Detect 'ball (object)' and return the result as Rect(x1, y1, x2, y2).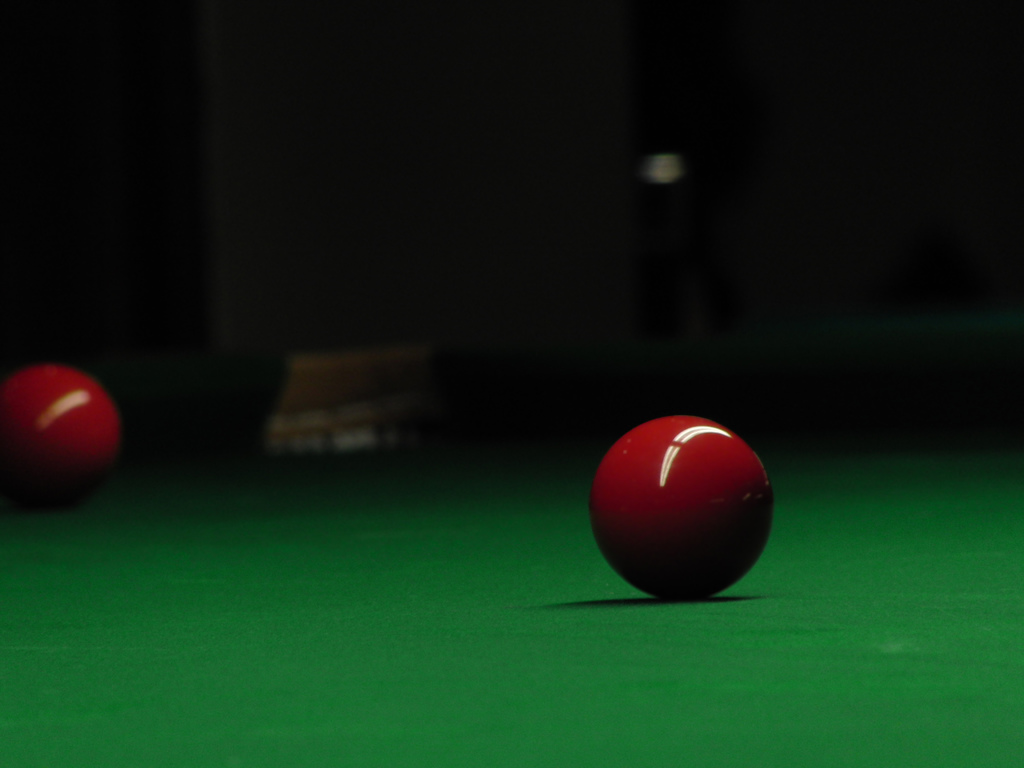
Rect(590, 413, 772, 598).
